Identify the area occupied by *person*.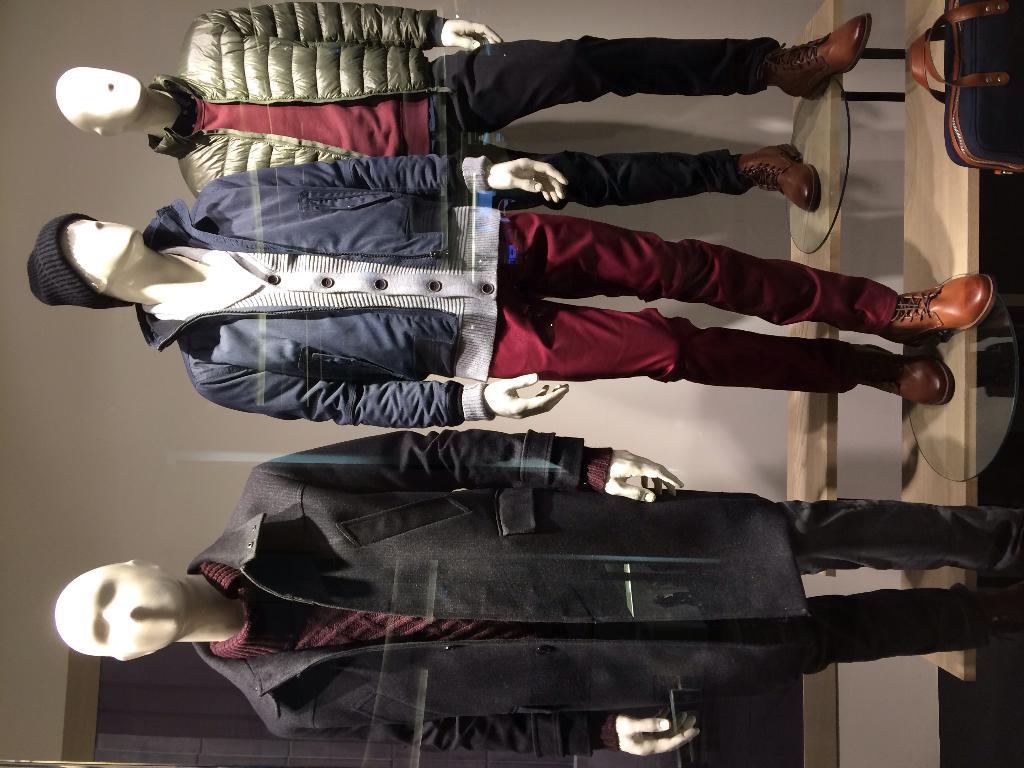
Area: pyautogui.locateOnScreen(59, 0, 868, 217).
